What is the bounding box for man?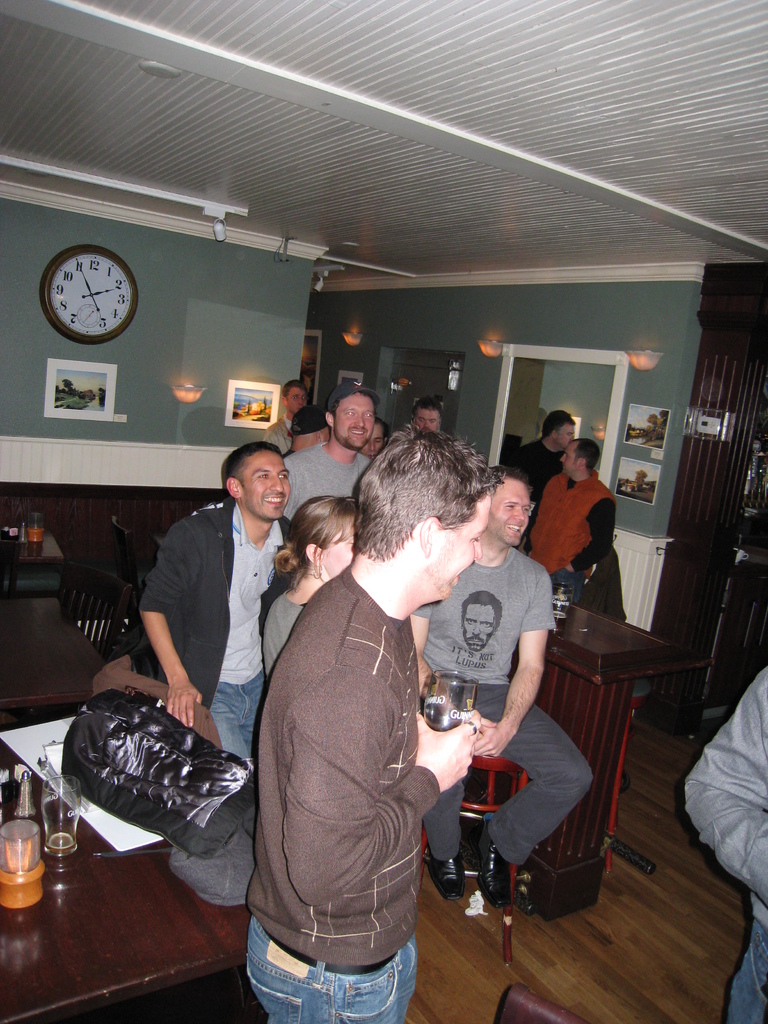
[287, 381, 374, 520].
